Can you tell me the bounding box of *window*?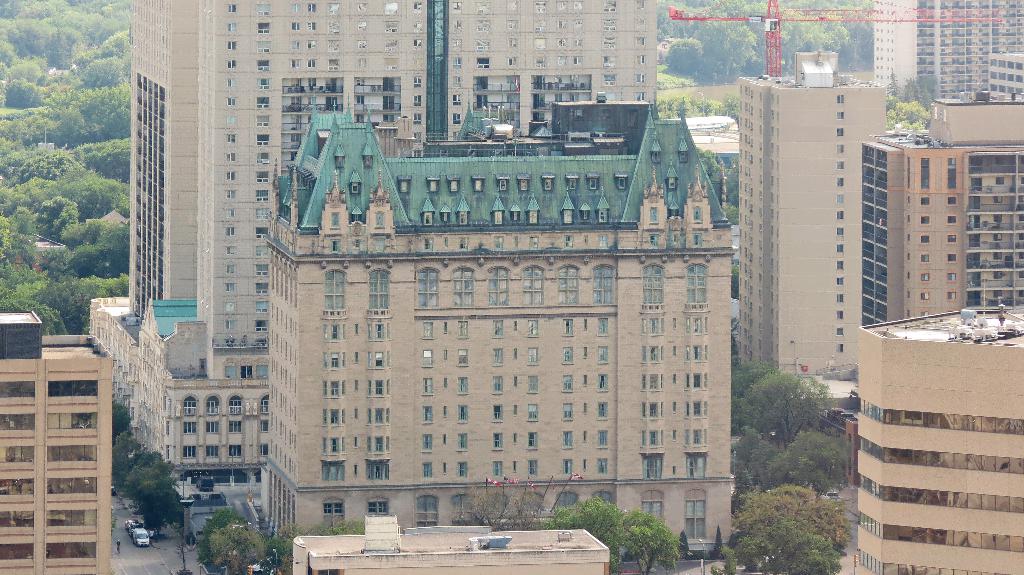
region(227, 417, 239, 433).
